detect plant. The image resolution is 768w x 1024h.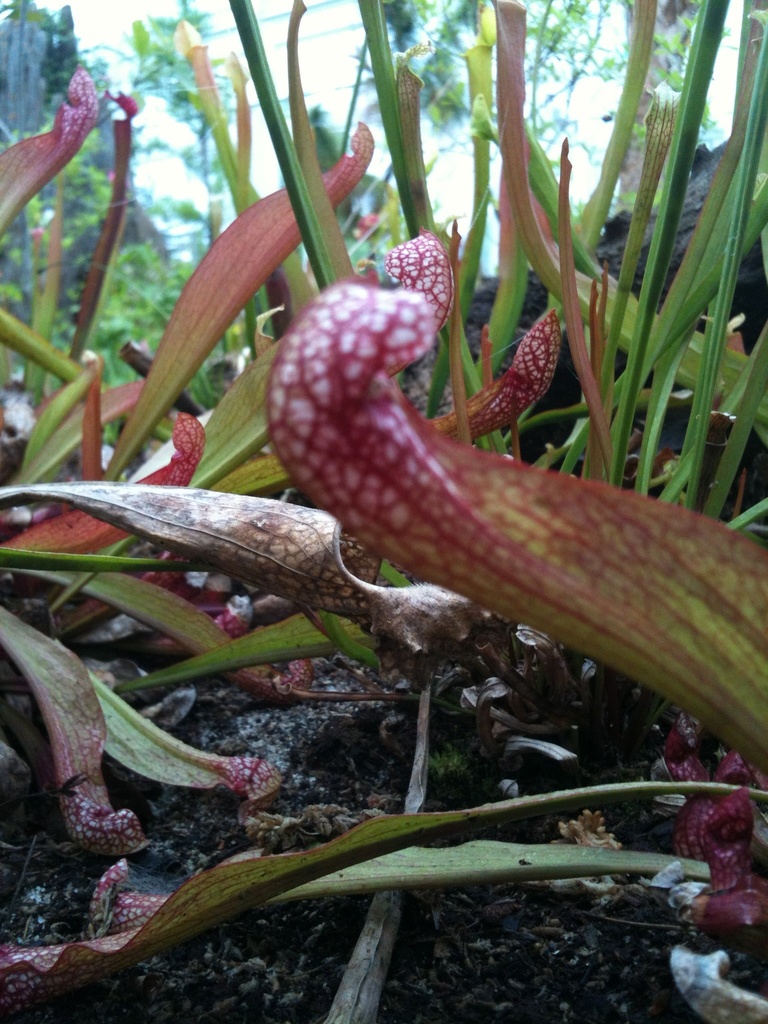
box(0, 1, 767, 1023).
